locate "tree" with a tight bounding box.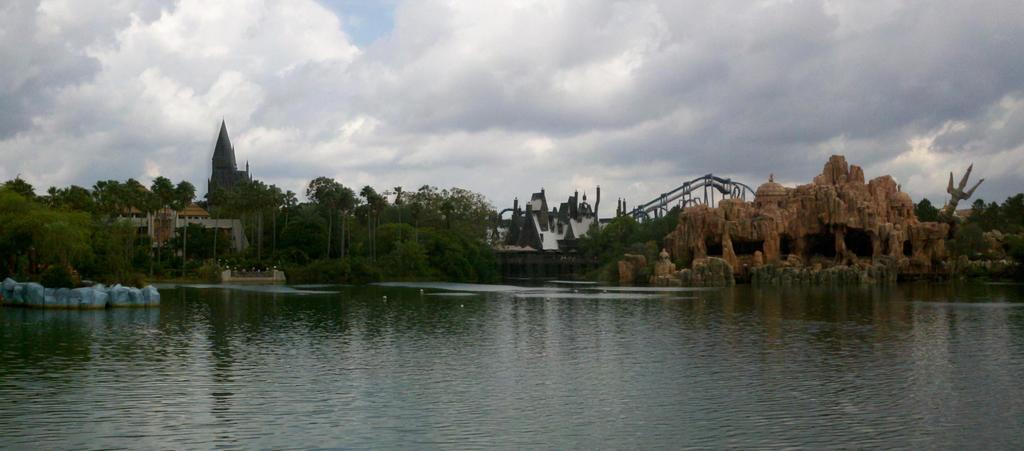
detection(314, 184, 361, 212).
